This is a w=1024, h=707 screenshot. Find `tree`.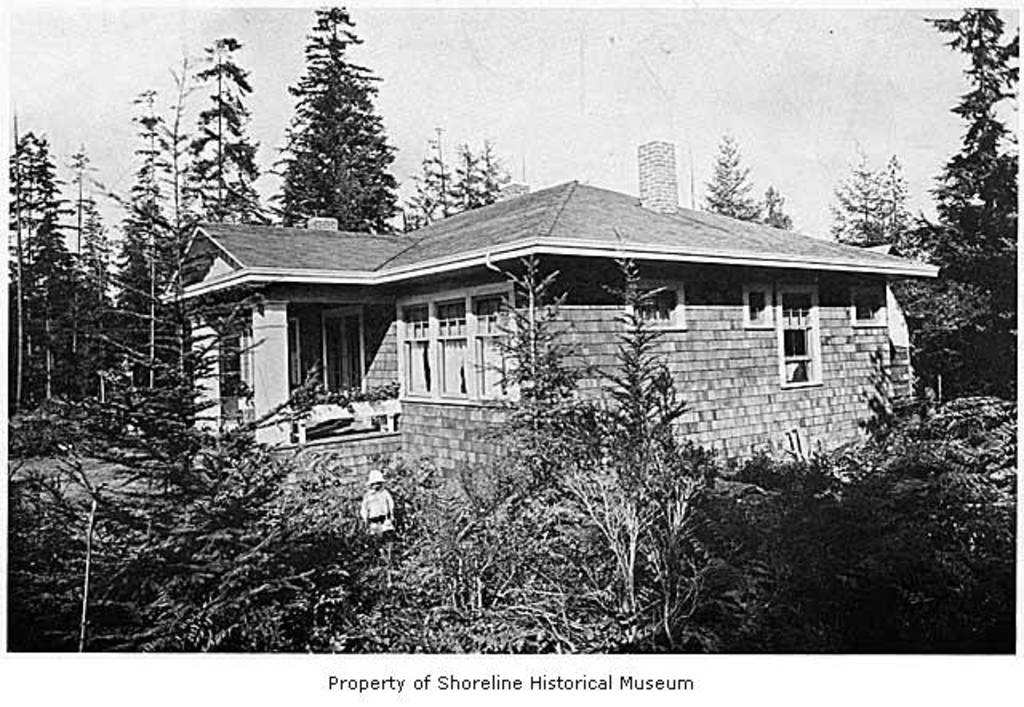
Bounding box: Rect(59, 131, 123, 369).
